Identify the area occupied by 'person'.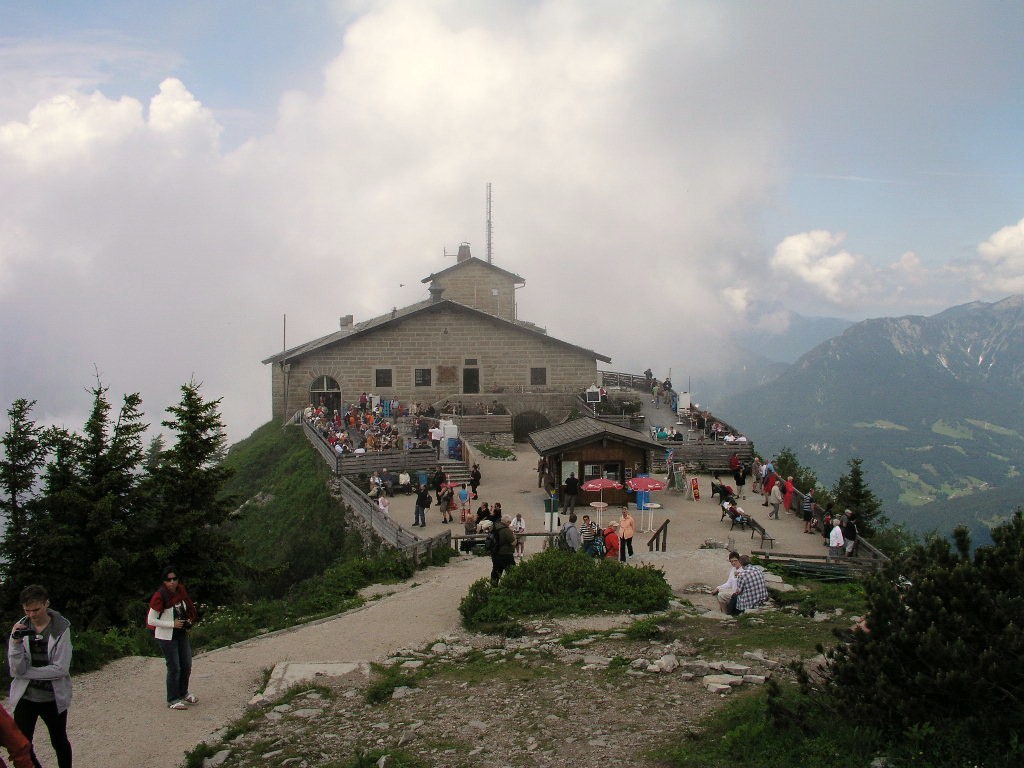
Area: <box>557,520,581,550</box>.
